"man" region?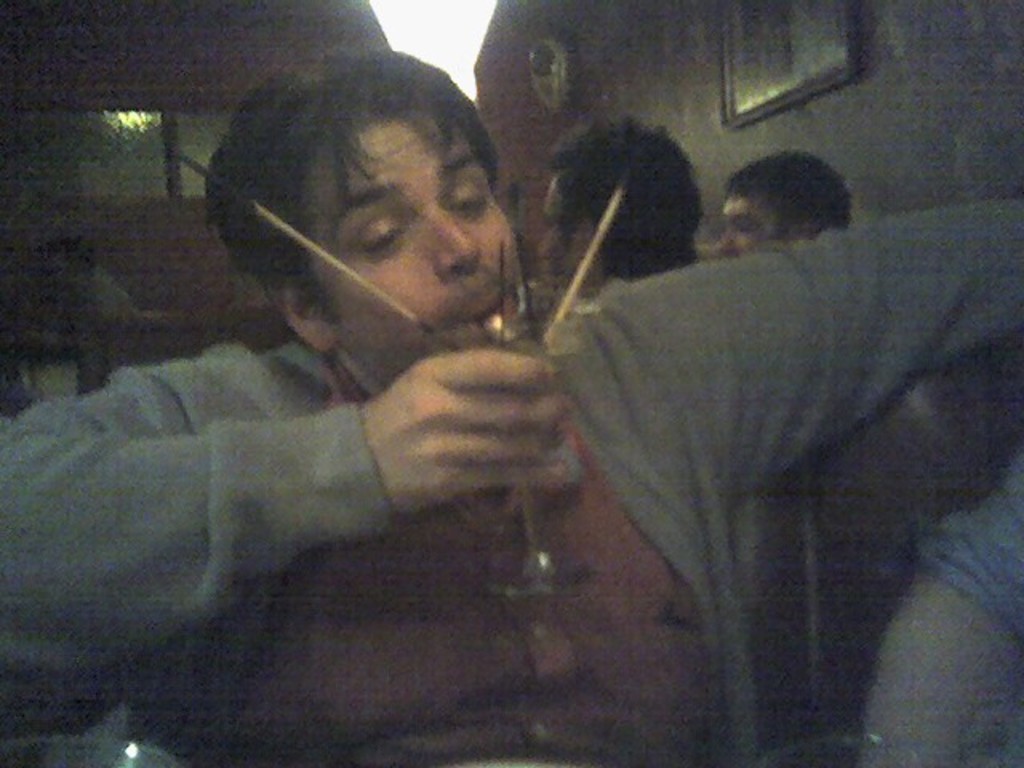
<box>0,50,1022,766</box>
